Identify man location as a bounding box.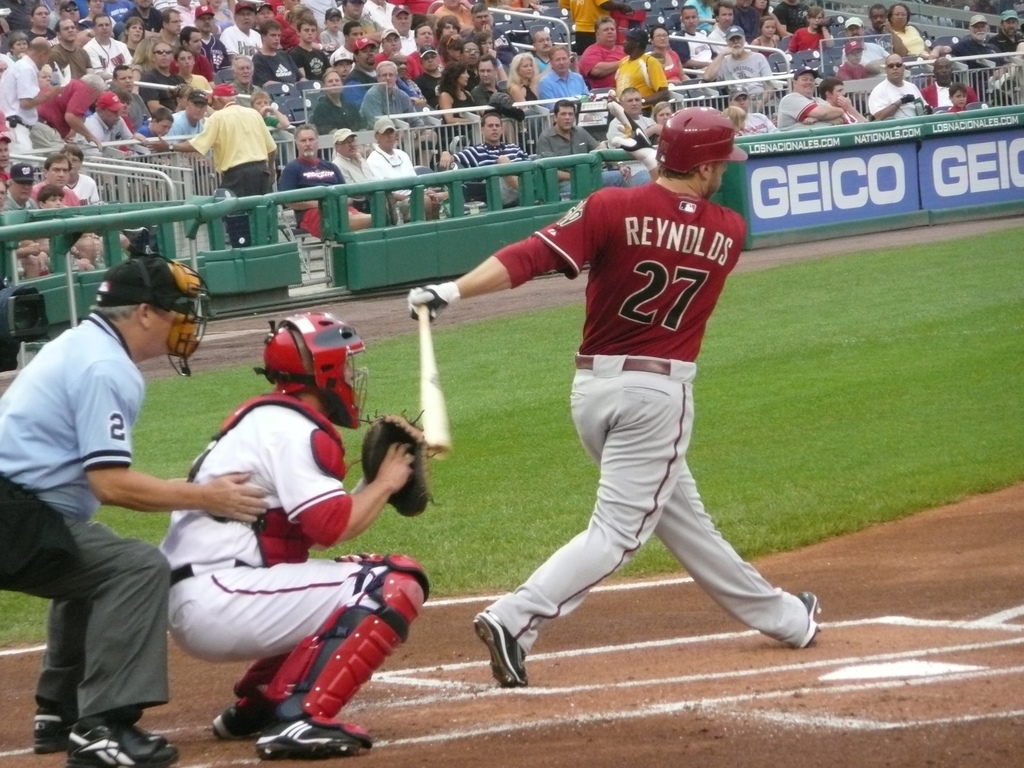
{"x1": 867, "y1": 3, "x2": 900, "y2": 49}.
